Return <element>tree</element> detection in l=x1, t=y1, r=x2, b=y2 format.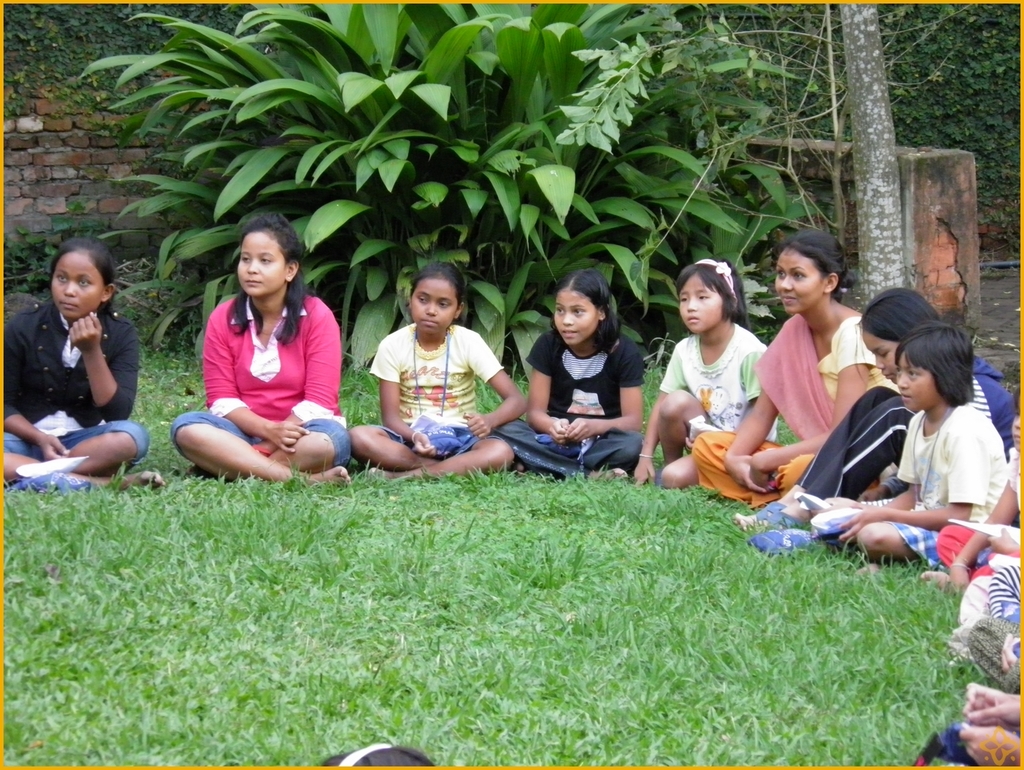
l=67, t=0, r=853, b=396.
